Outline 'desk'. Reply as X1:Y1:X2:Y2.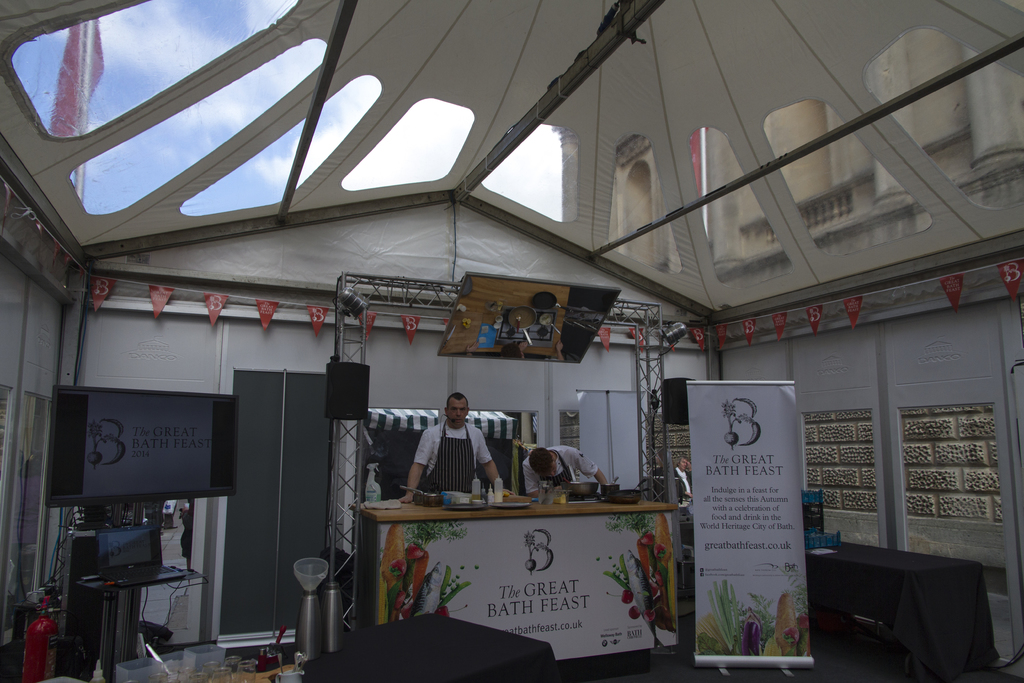
331:497:698:663.
